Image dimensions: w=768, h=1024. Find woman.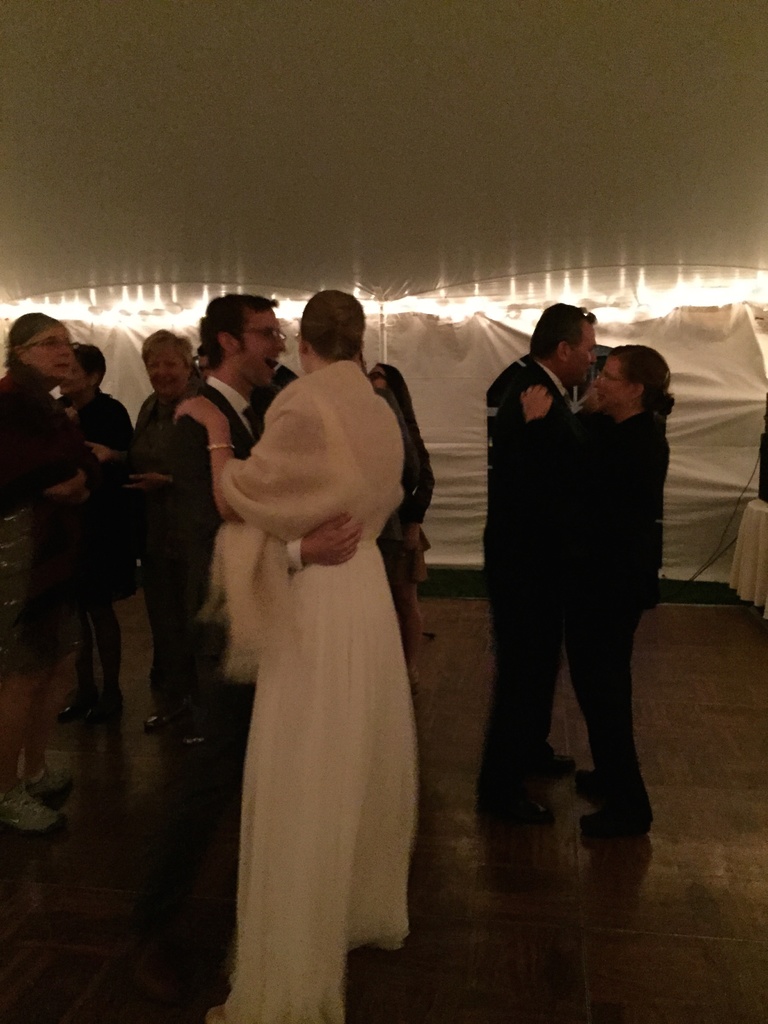
[x1=196, y1=303, x2=435, y2=1004].
